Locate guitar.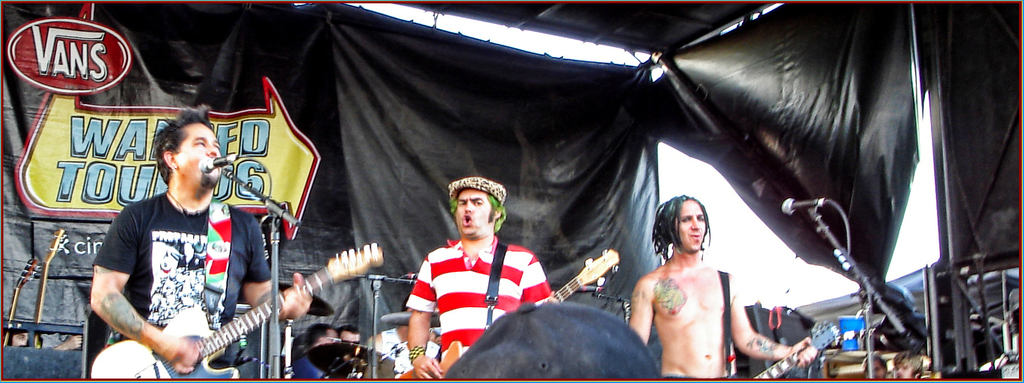
Bounding box: select_region(390, 247, 618, 382).
